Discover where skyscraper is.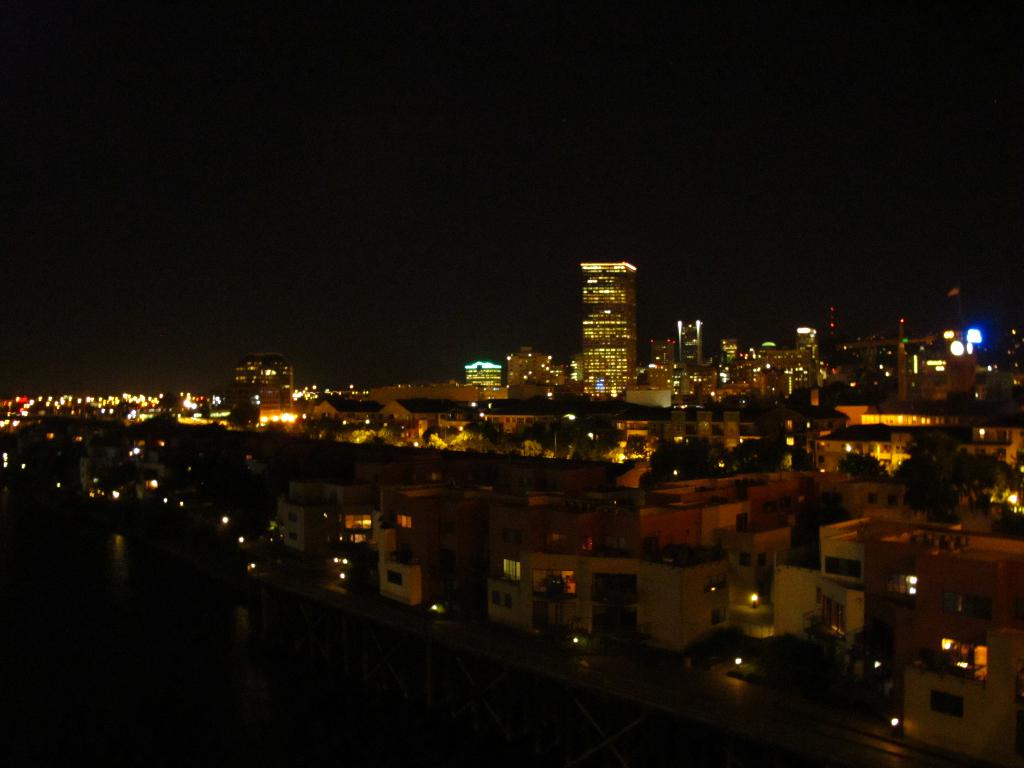
Discovered at box=[580, 253, 641, 400].
